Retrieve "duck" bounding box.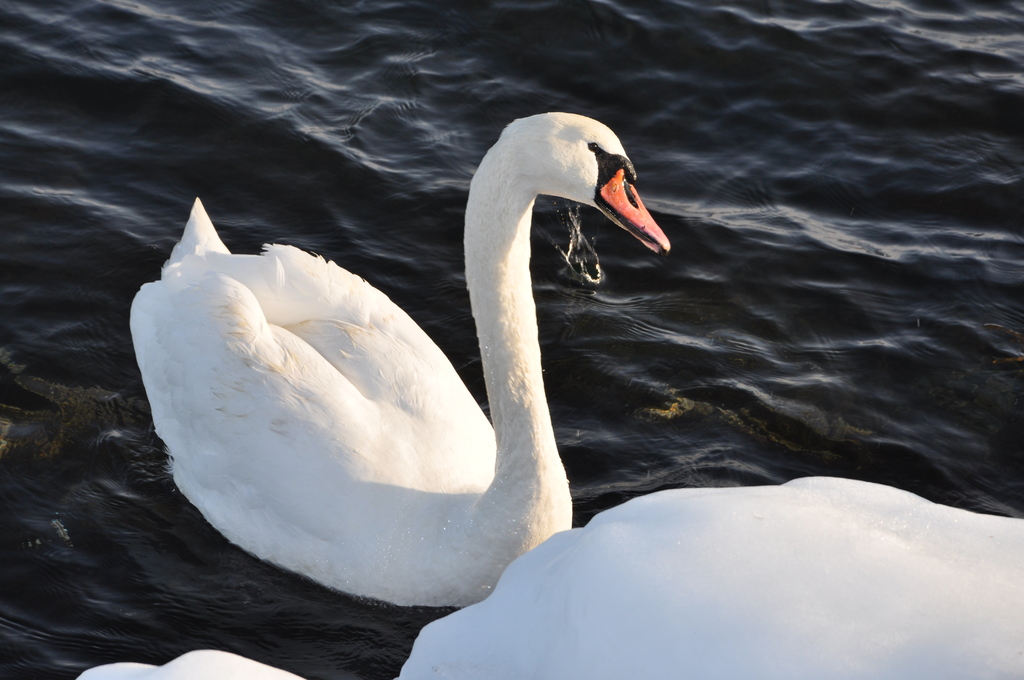
Bounding box: box=[391, 465, 1023, 679].
